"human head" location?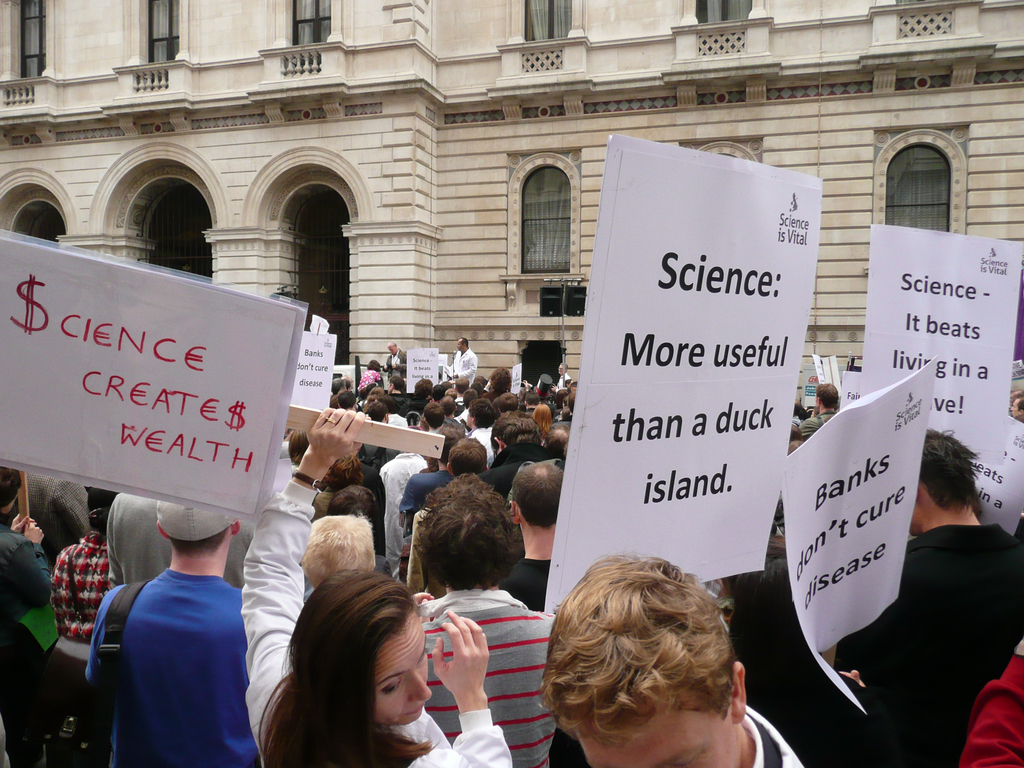
(464, 397, 494, 431)
